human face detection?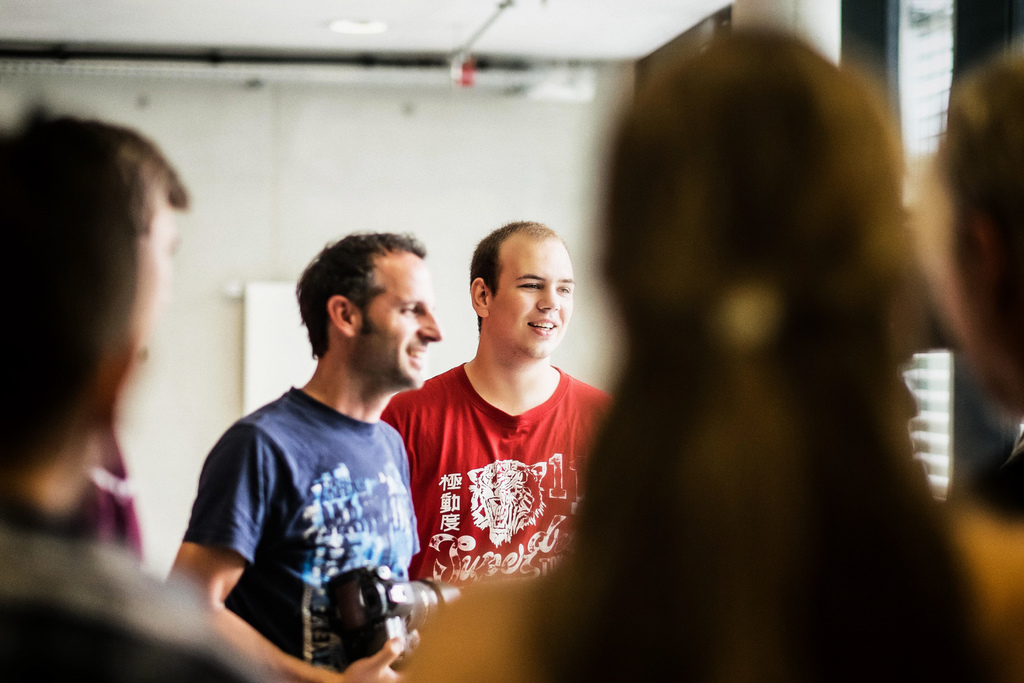
[x1=357, y1=259, x2=444, y2=389]
